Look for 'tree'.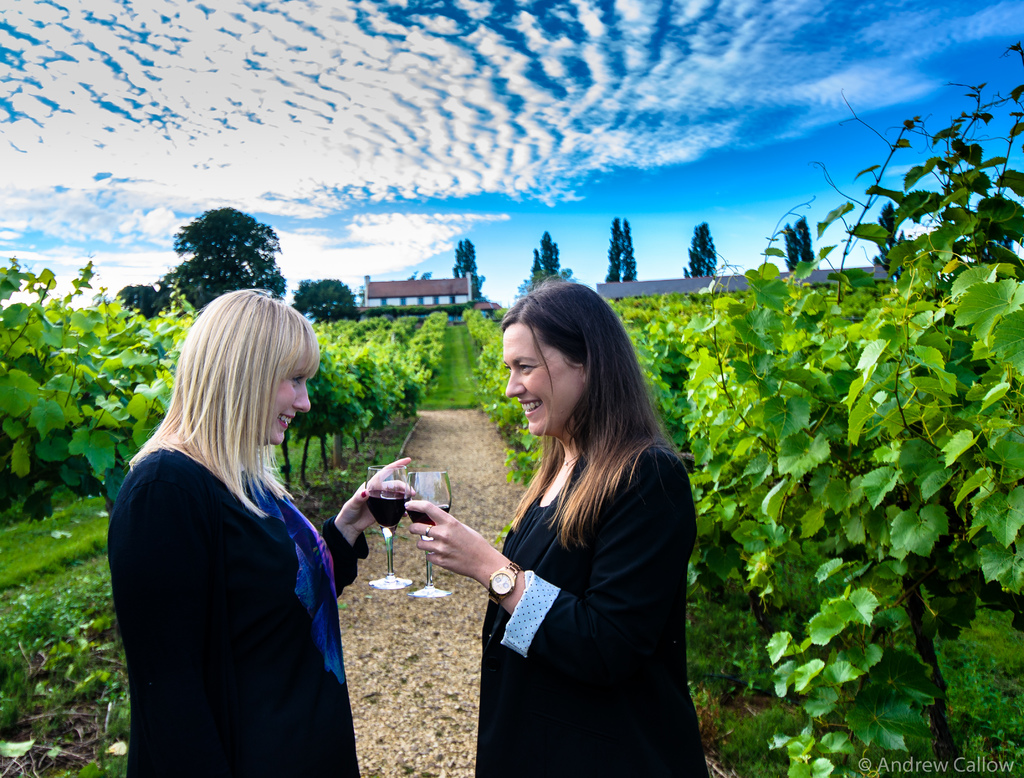
Found: [513,229,576,299].
